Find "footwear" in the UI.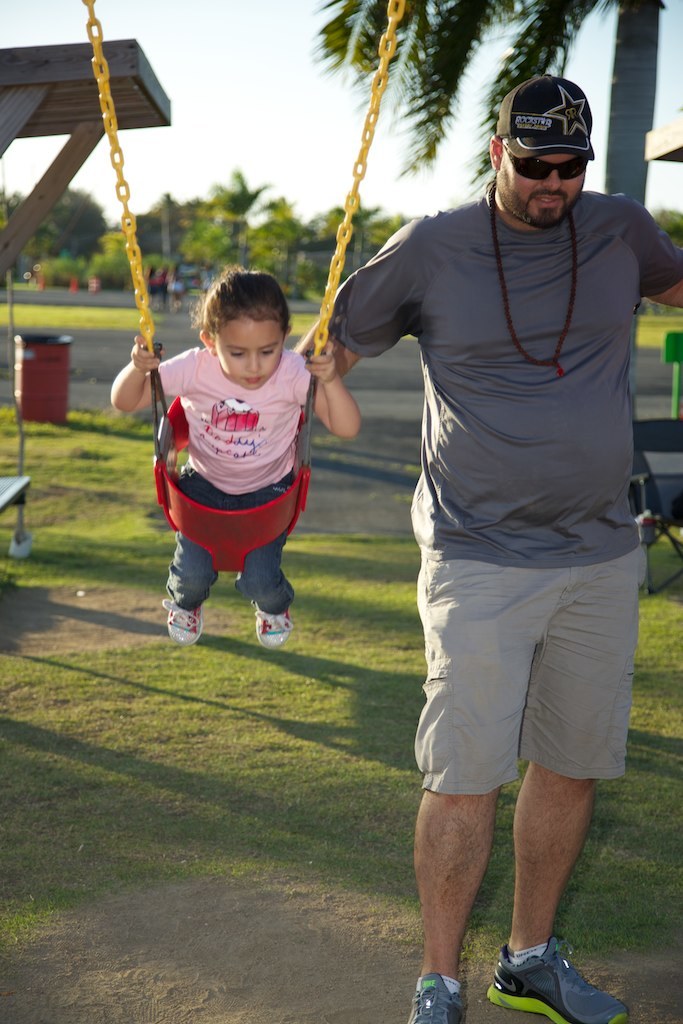
UI element at {"x1": 250, "y1": 602, "x2": 293, "y2": 647}.
